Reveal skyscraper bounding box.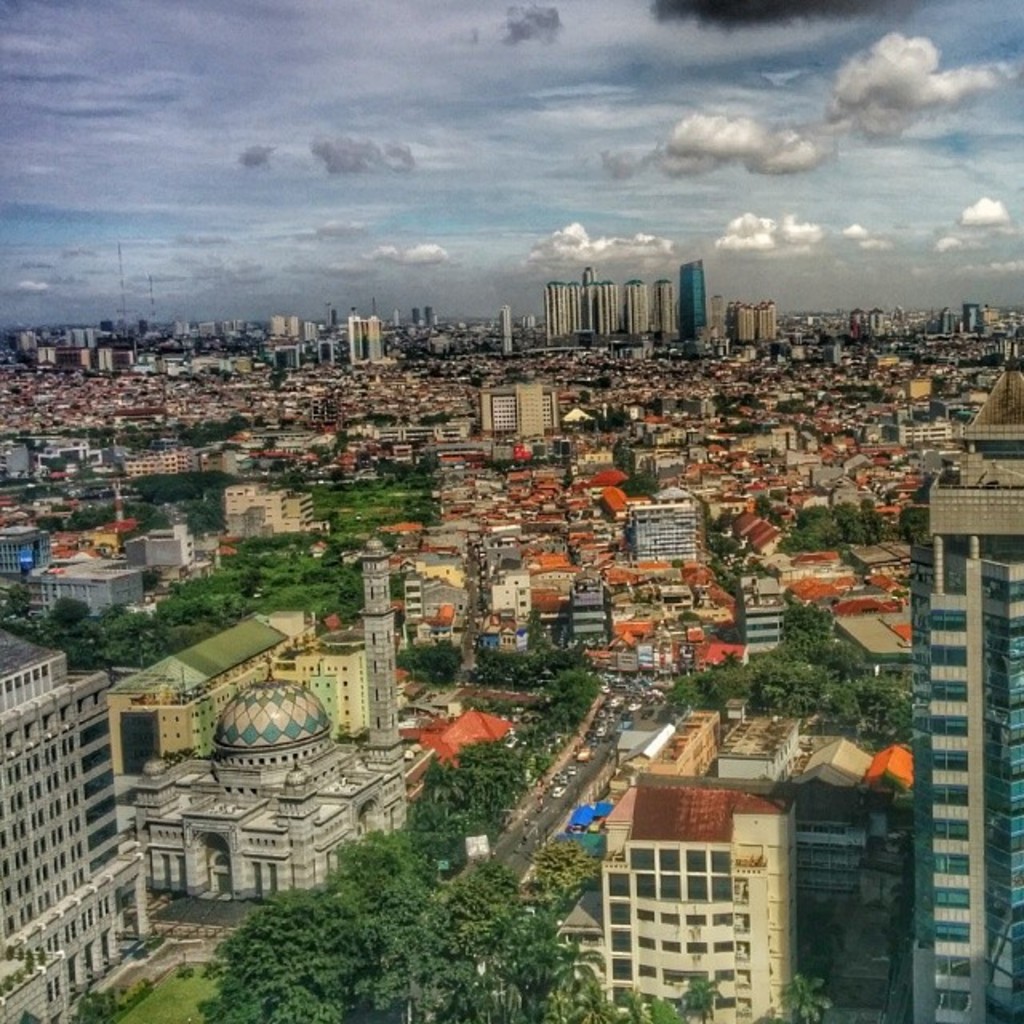
Revealed: region(731, 570, 786, 659).
